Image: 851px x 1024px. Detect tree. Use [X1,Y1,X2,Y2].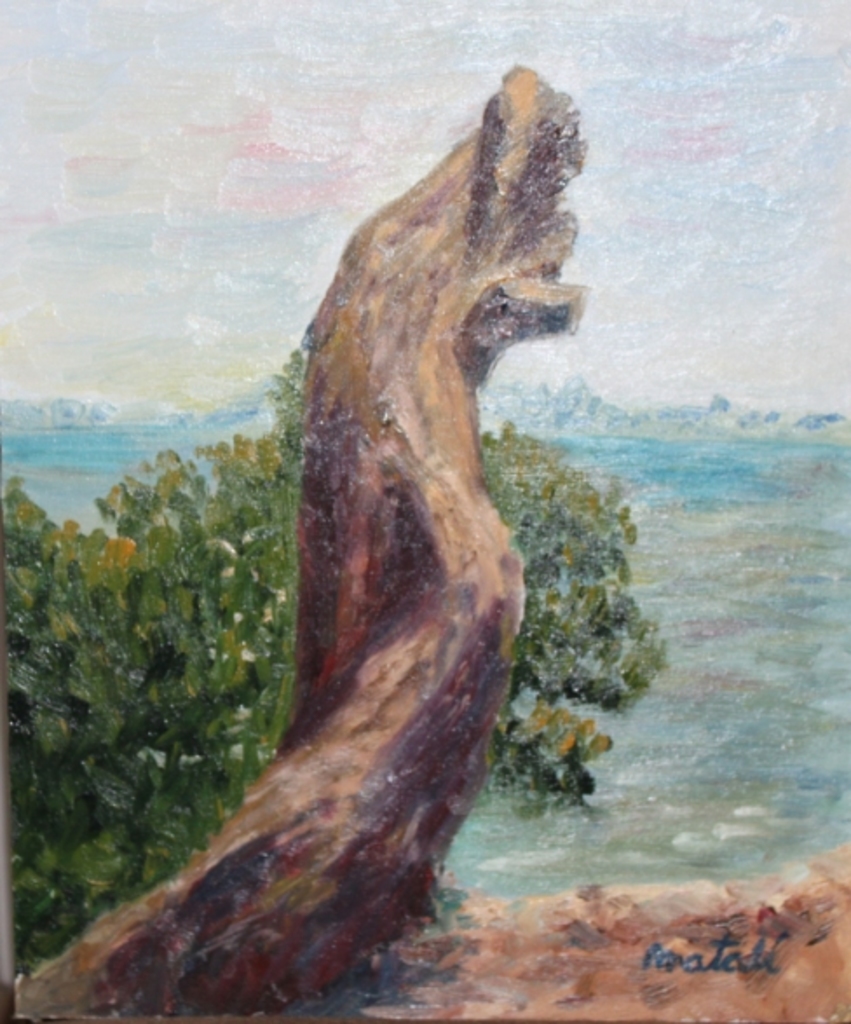
[0,340,670,972].
